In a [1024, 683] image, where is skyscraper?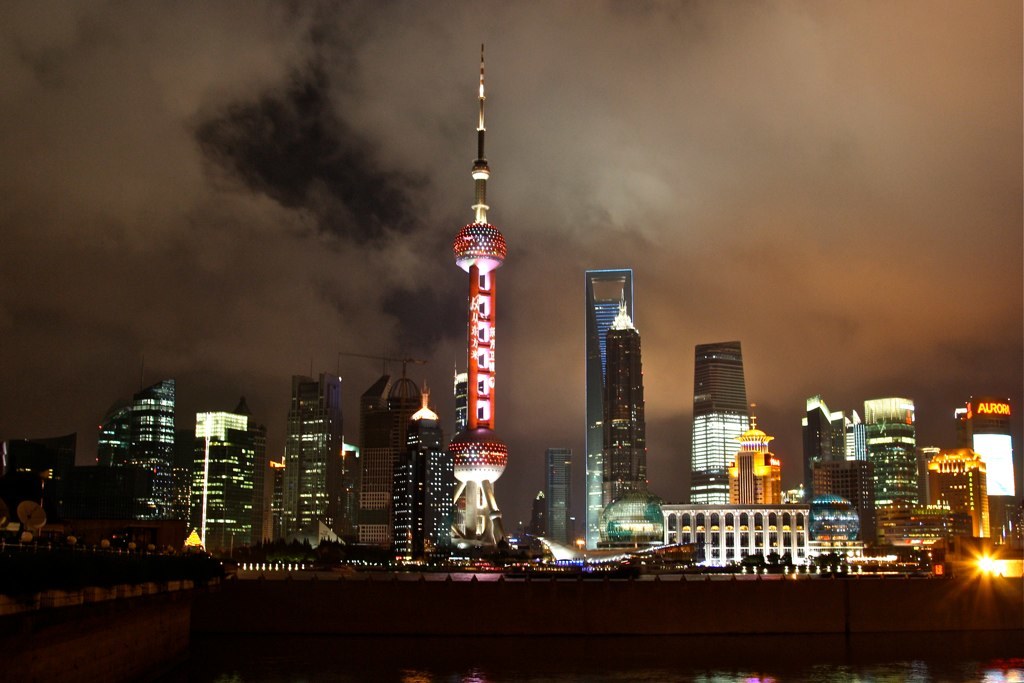
BBox(922, 445, 991, 554).
